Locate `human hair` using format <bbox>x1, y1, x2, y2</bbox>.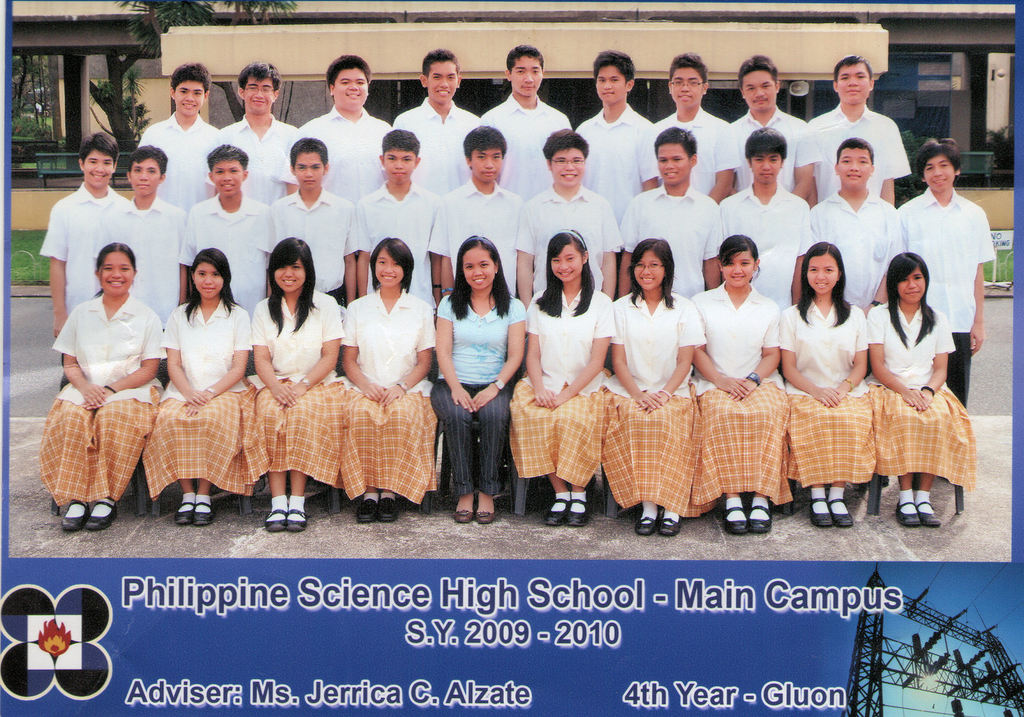
<bbox>381, 128, 419, 163</bbox>.
